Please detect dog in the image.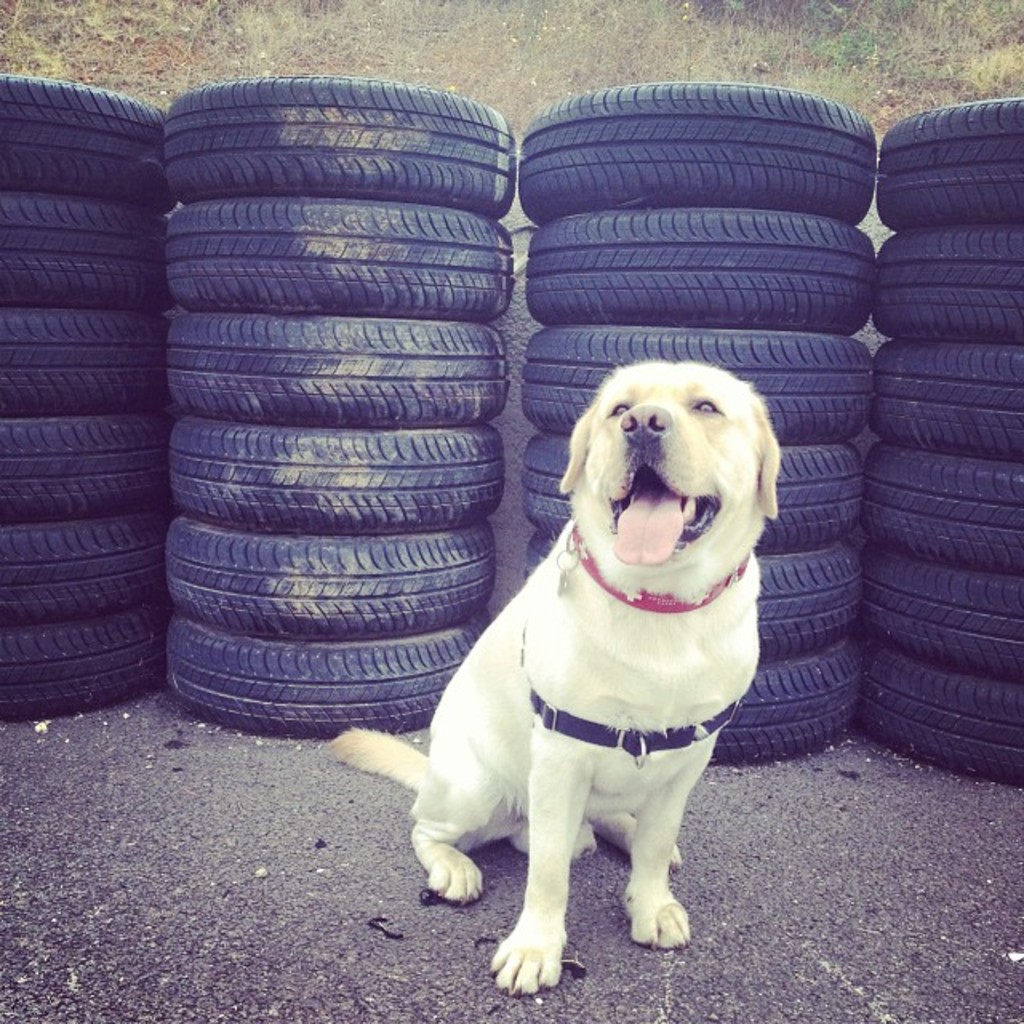
pyautogui.locateOnScreen(317, 360, 781, 1003).
